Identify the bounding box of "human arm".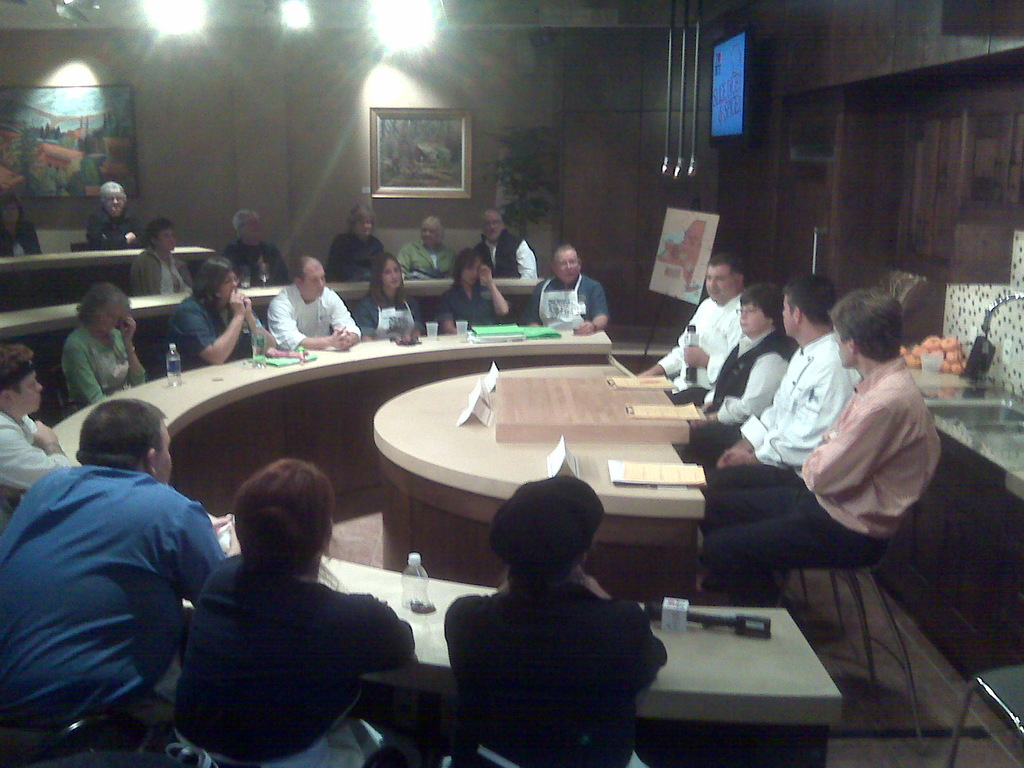
rect(447, 243, 458, 281).
